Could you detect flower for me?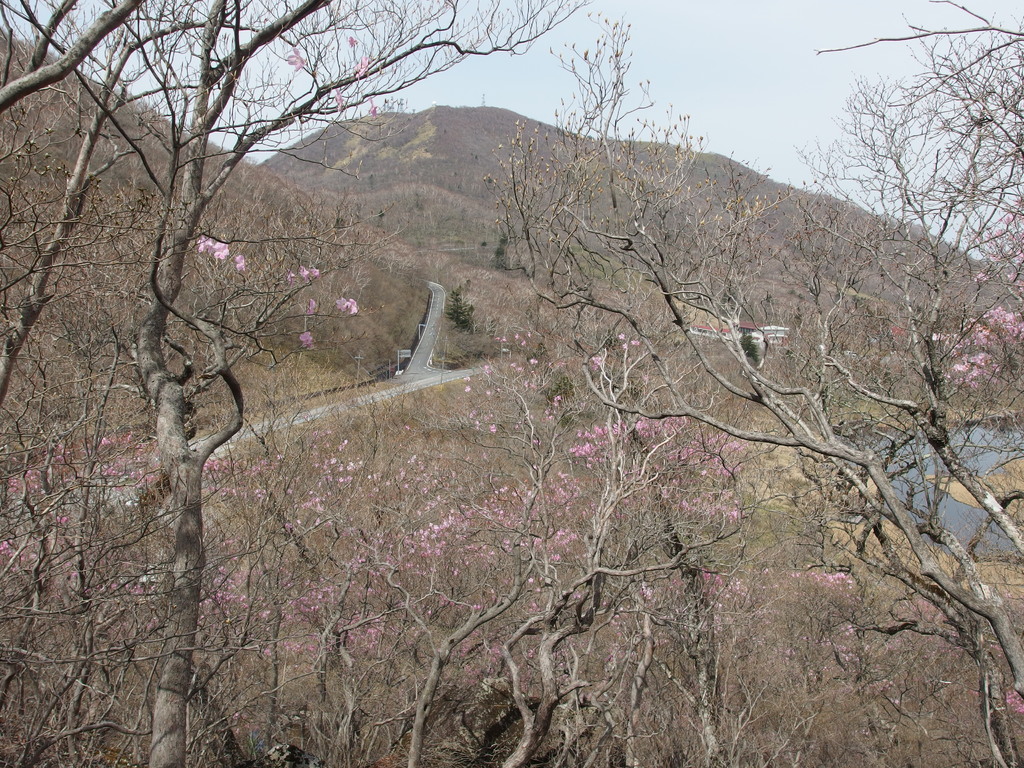
Detection result: box(332, 87, 345, 114).
